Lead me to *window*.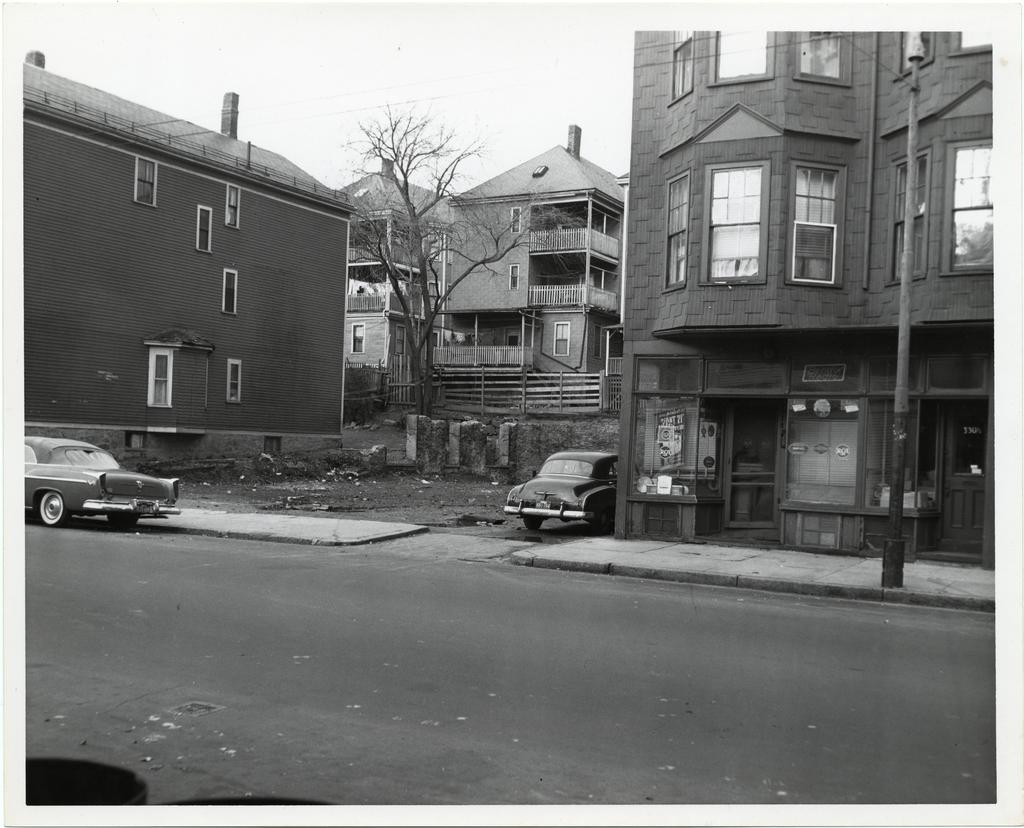
Lead to <box>884,152,929,288</box>.
